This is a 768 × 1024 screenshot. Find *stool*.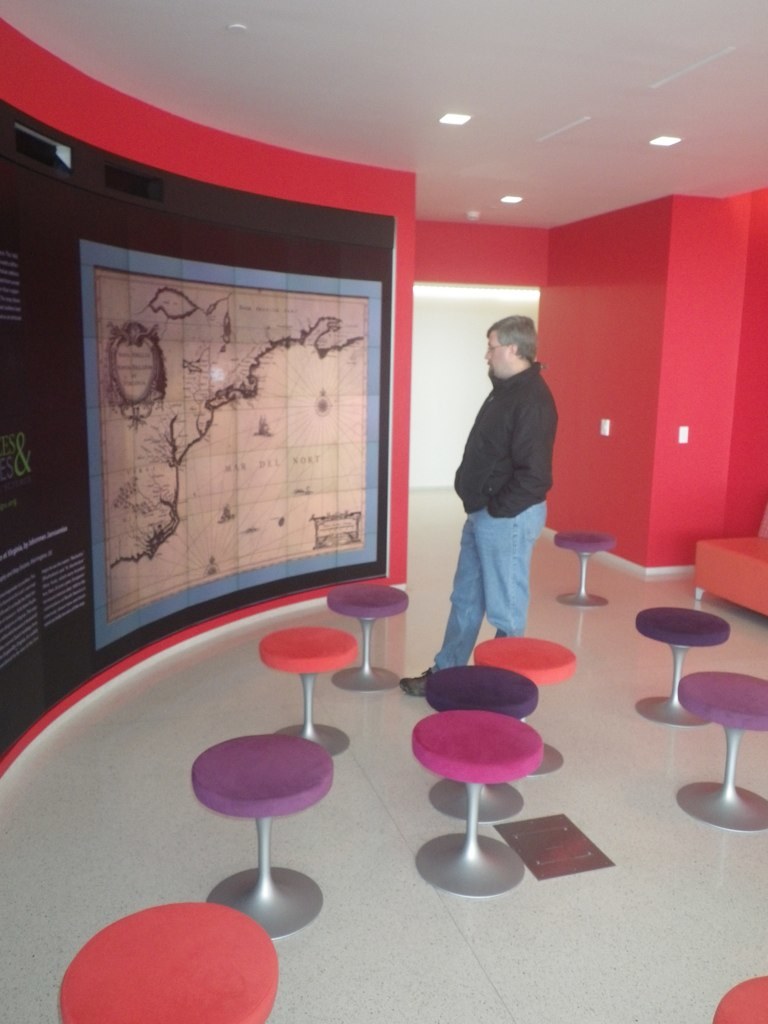
Bounding box: rect(188, 728, 334, 935).
